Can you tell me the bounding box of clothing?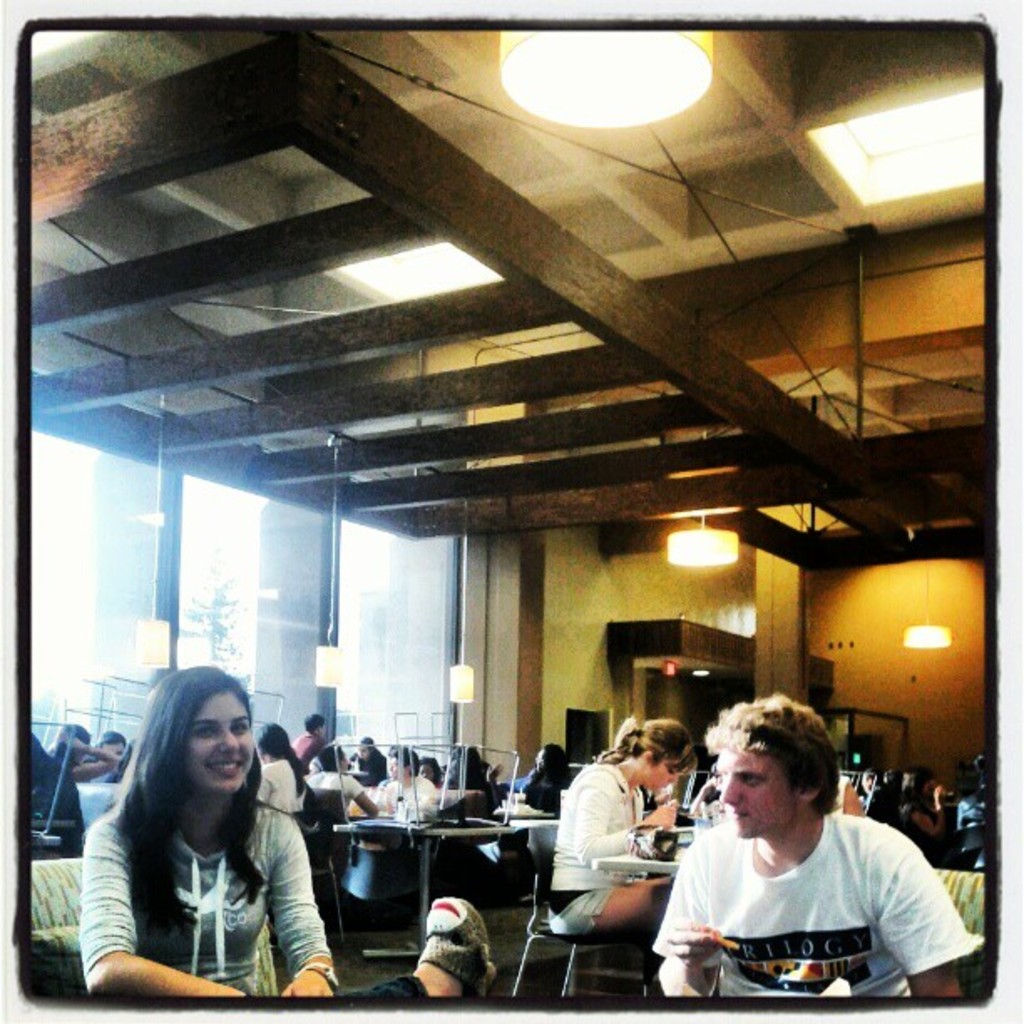
80, 805, 331, 999.
